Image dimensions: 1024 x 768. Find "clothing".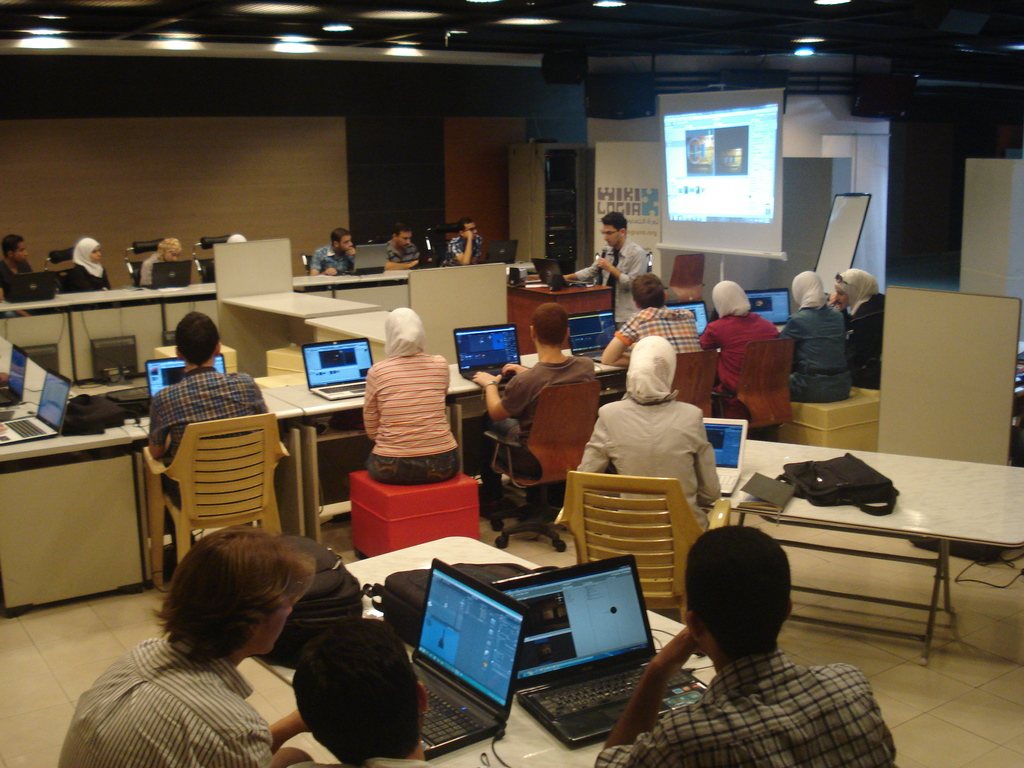
x1=620 y1=305 x2=712 y2=349.
